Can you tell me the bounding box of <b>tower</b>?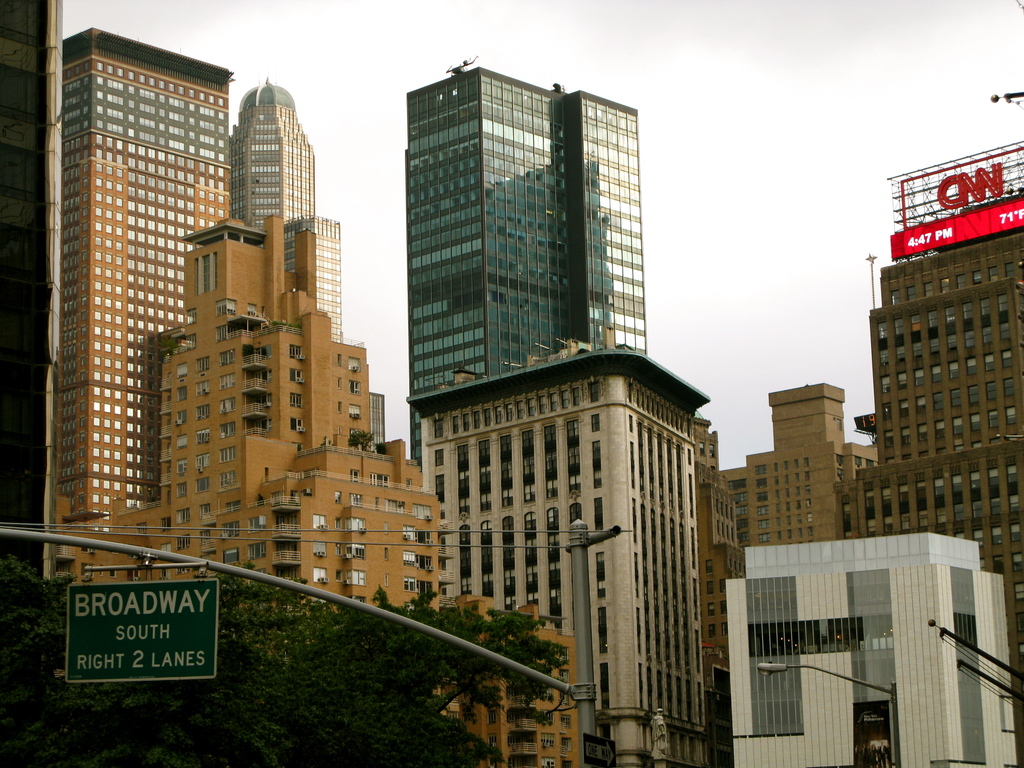
BBox(226, 86, 344, 337).
